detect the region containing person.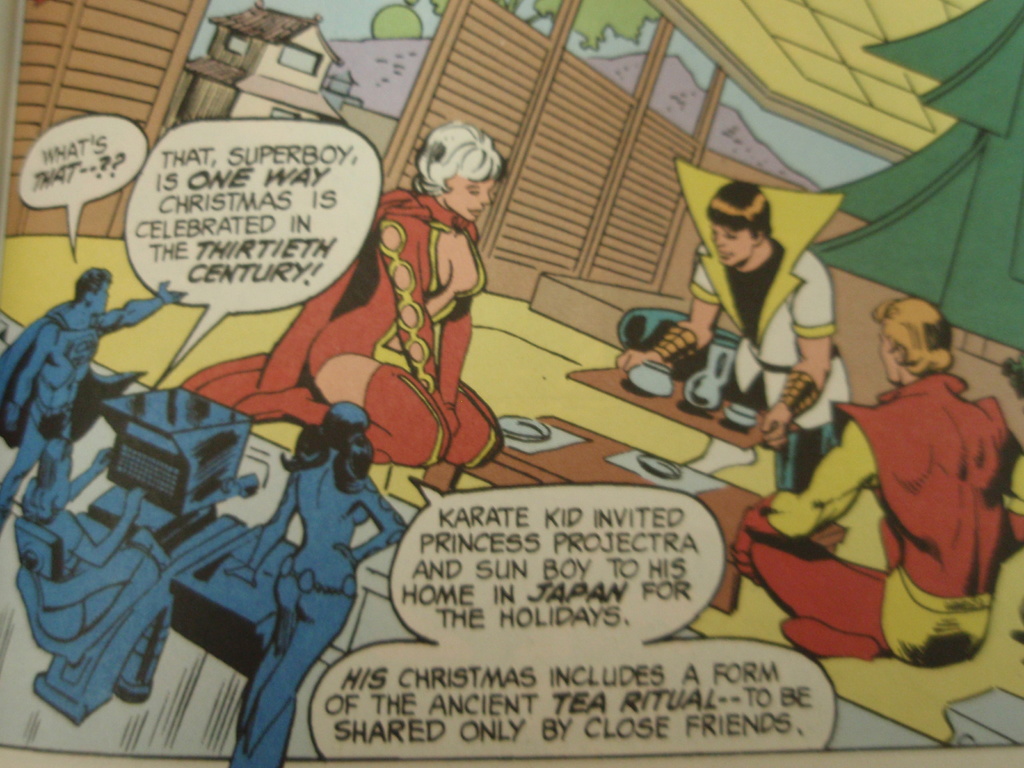
(x1=611, y1=179, x2=852, y2=476).
